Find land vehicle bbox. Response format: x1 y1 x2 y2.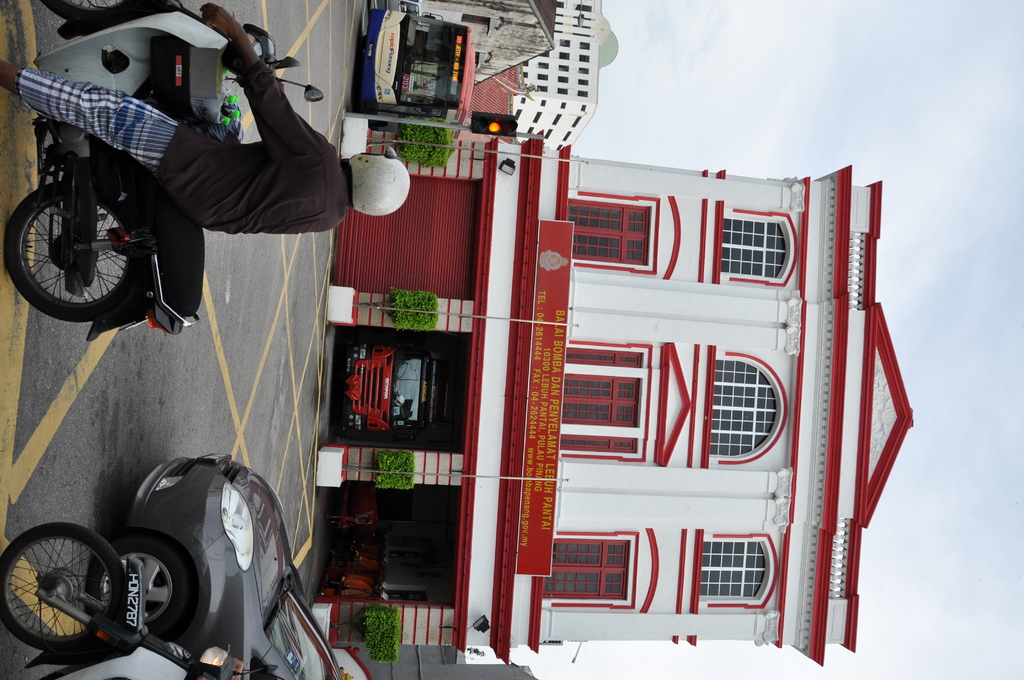
89 449 346 679.
